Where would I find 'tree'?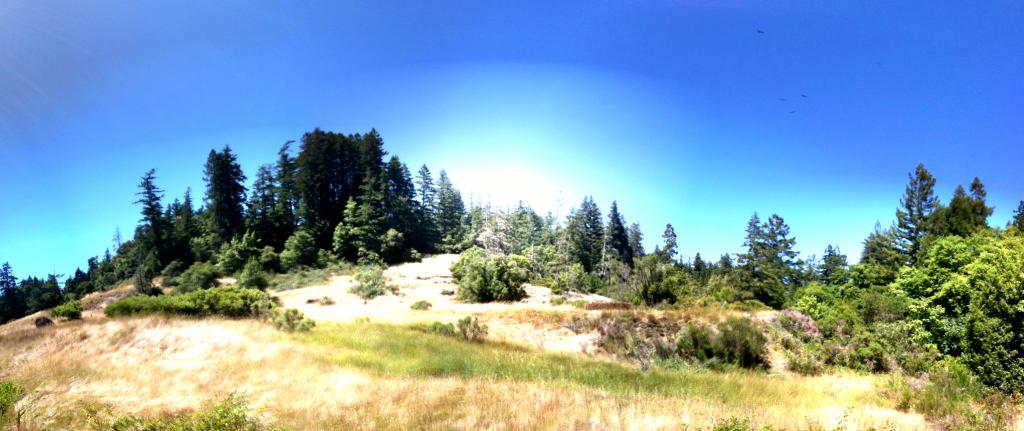
At x1=1005 y1=199 x2=1023 y2=238.
